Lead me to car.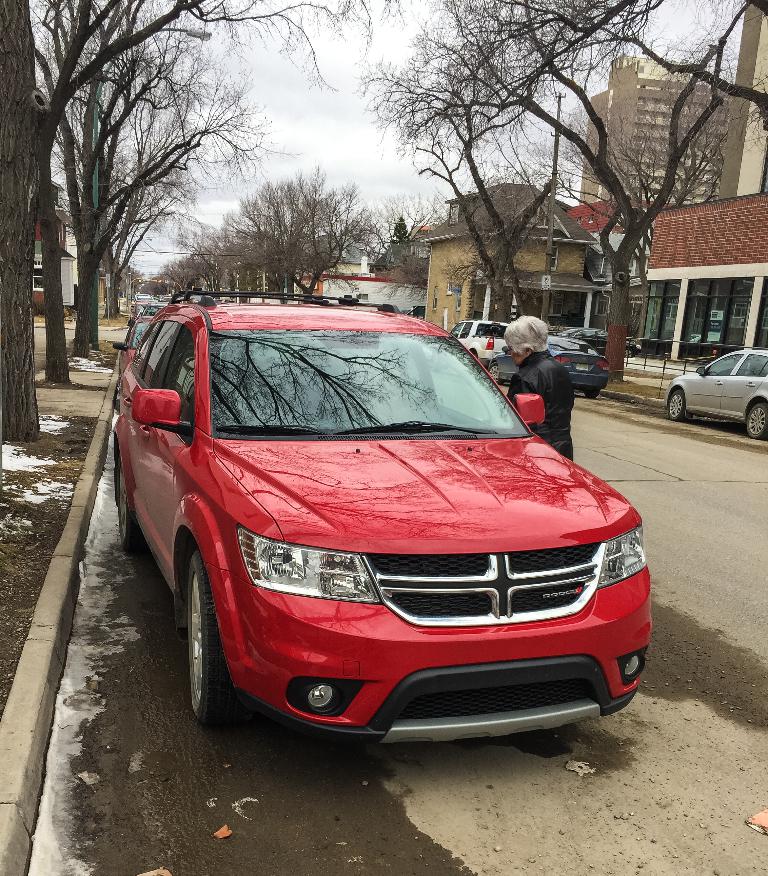
Lead to box=[141, 301, 165, 322].
